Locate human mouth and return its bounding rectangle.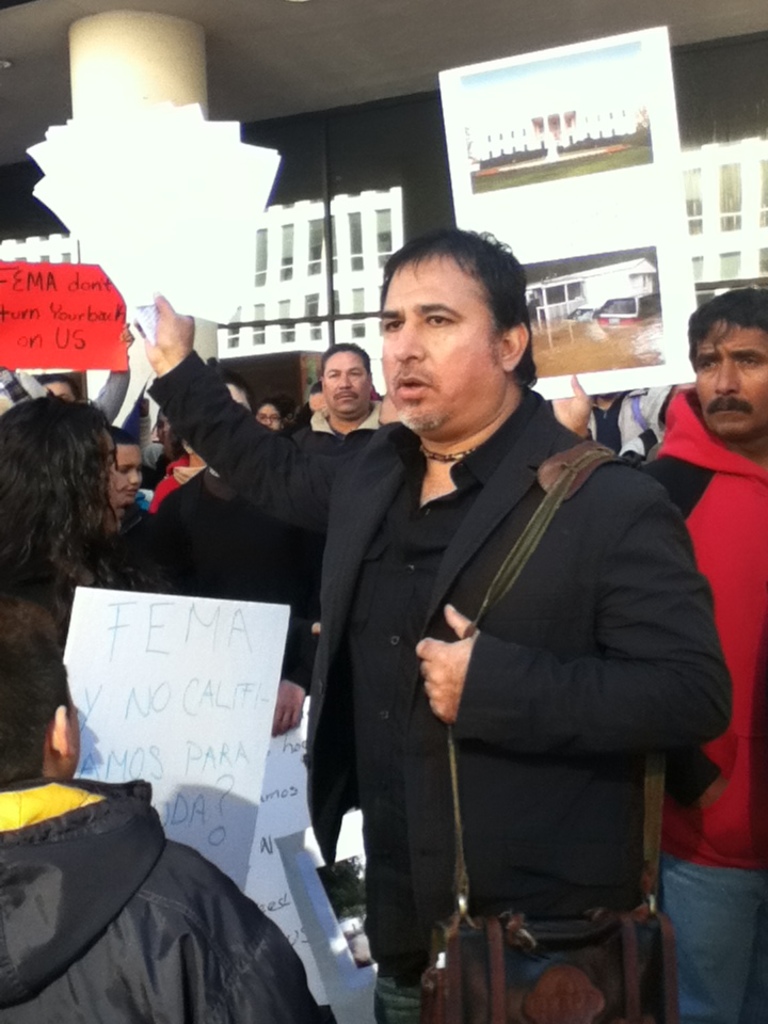
394 378 427 397.
